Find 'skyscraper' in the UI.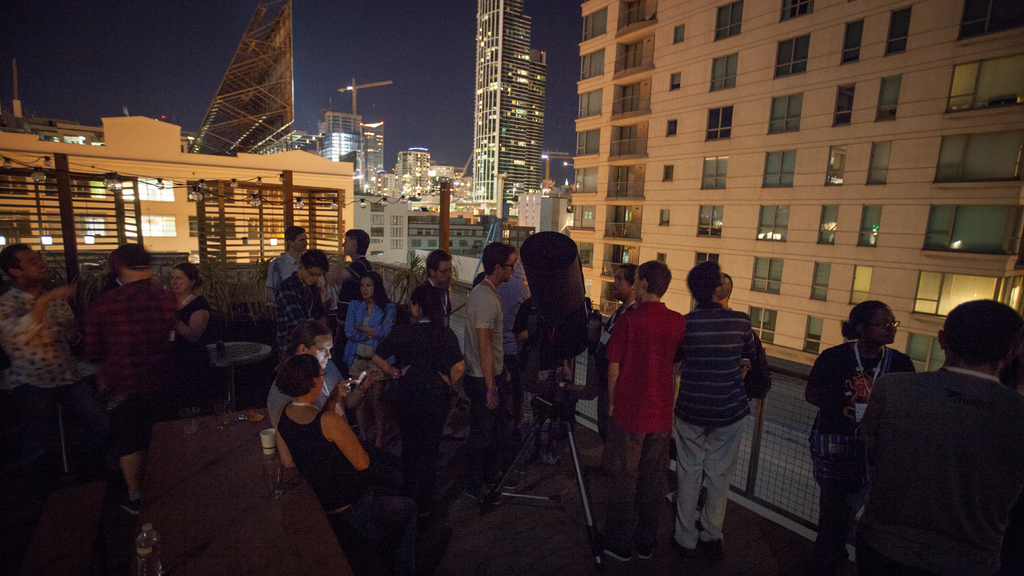
UI element at bbox=(169, 0, 303, 168).
